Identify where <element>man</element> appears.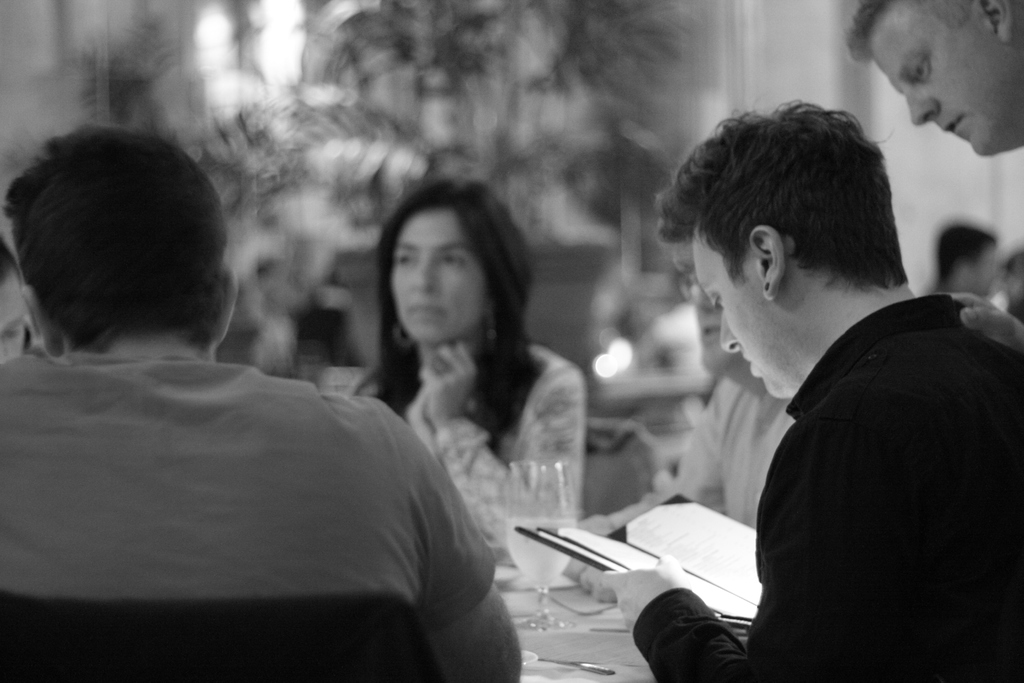
Appears at 604:101:1023:682.
